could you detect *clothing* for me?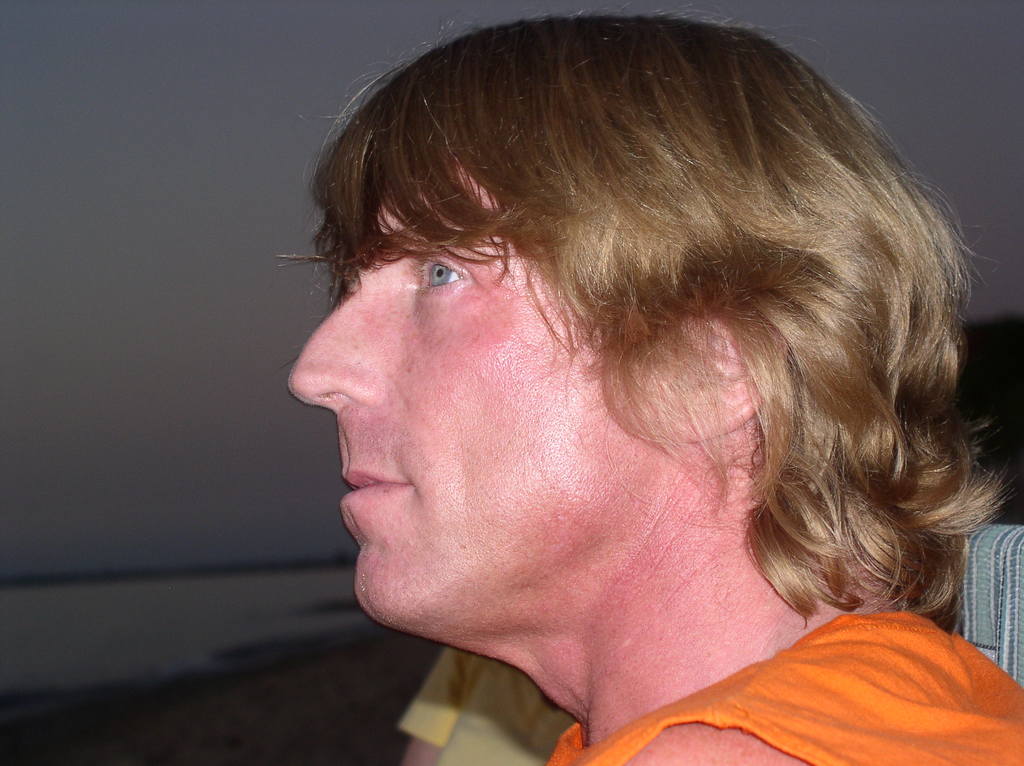
Detection result: 540/607/1023/765.
